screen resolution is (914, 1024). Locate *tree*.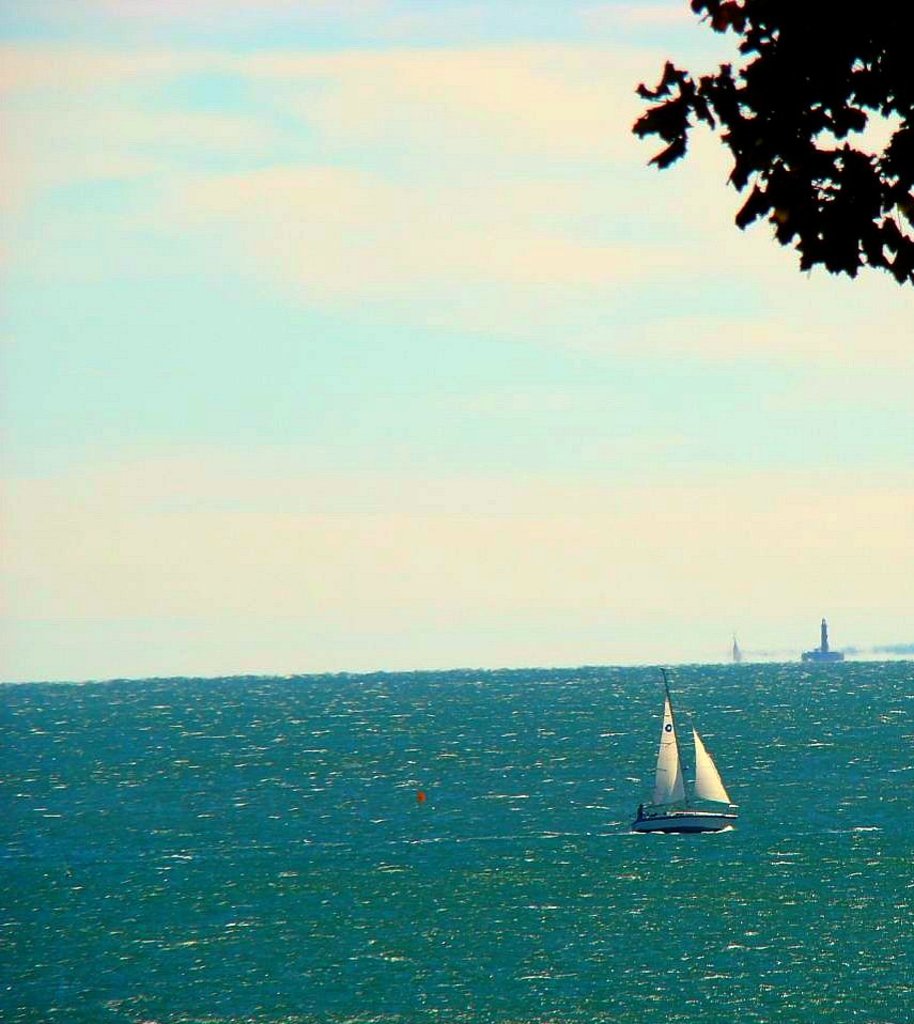
pyautogui.locateOnScreen(626, 25, 913, 324).
